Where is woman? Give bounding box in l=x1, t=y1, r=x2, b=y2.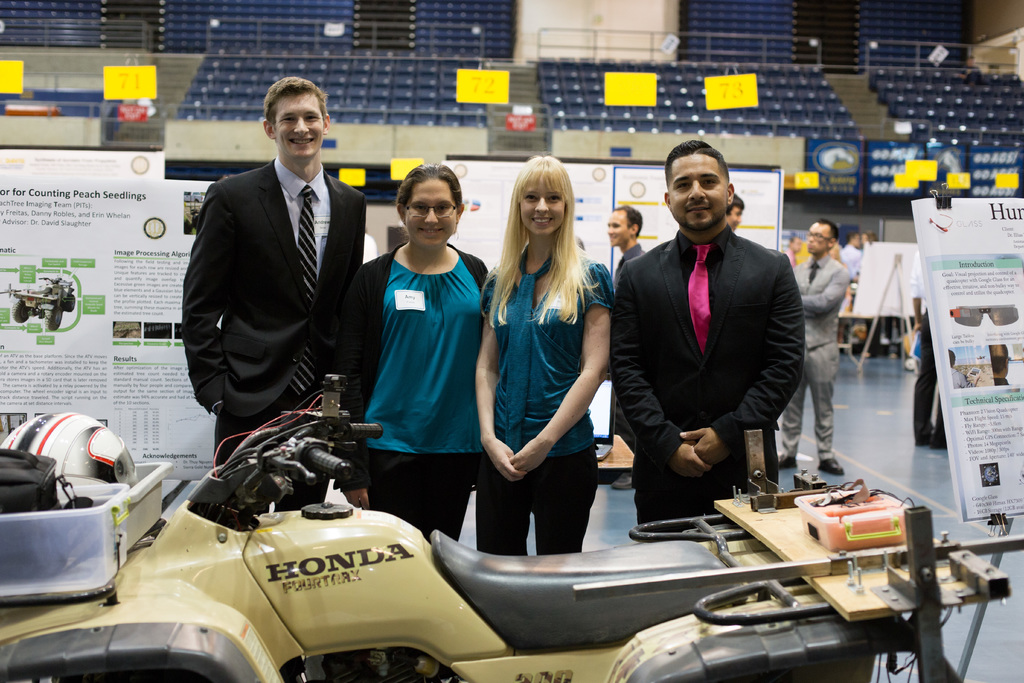
l=324, t=161, r=490, b=542.
